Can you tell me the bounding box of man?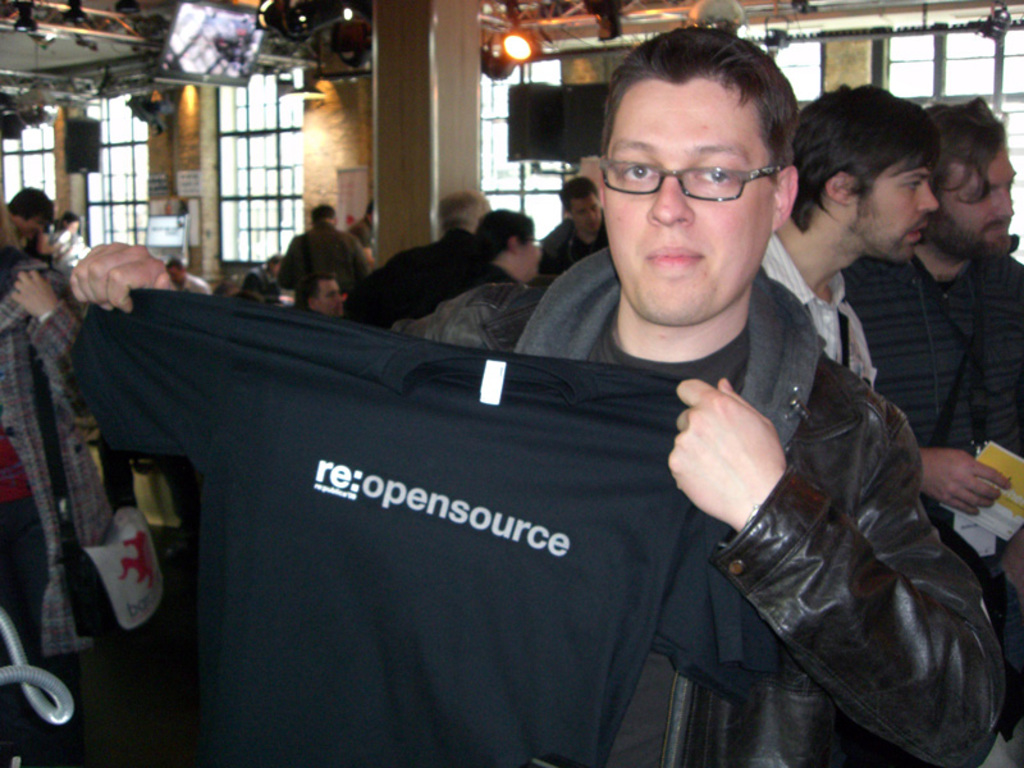
70 20 1011 767.
